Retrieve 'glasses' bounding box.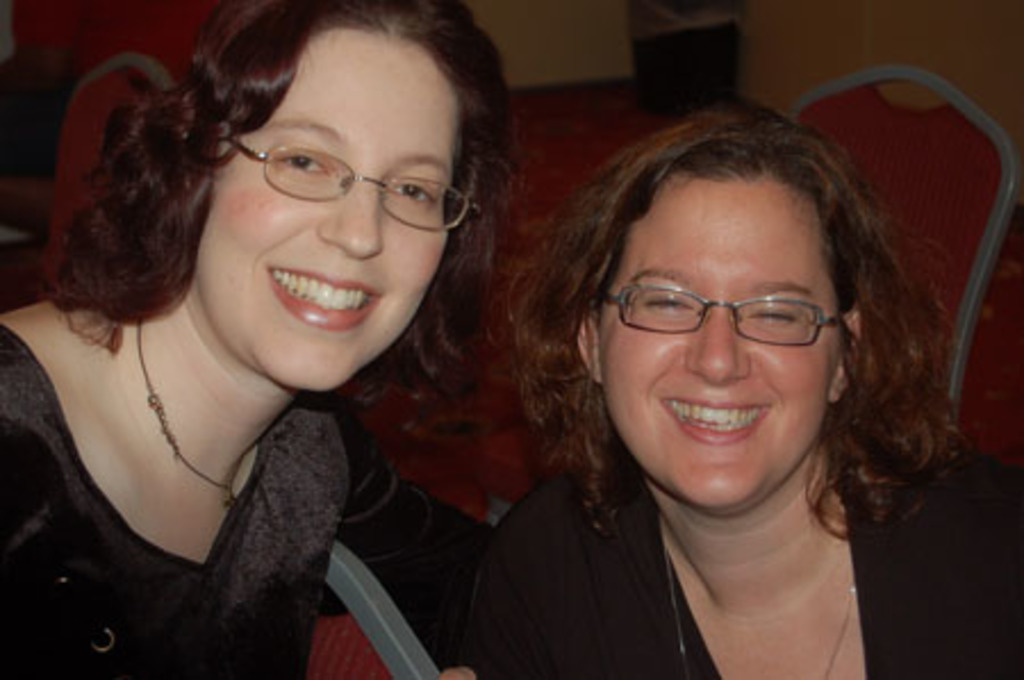
Bounding box: Rect(614, 275, 867, 348).
